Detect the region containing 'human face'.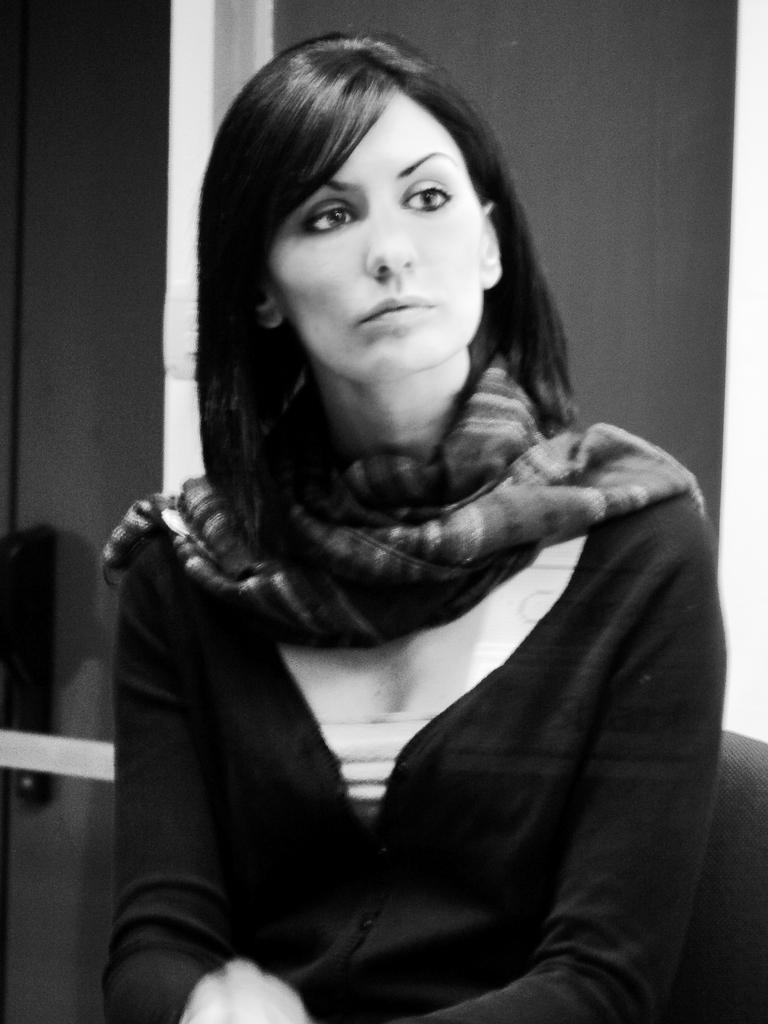
bbox(278, 88, 495, 370).
